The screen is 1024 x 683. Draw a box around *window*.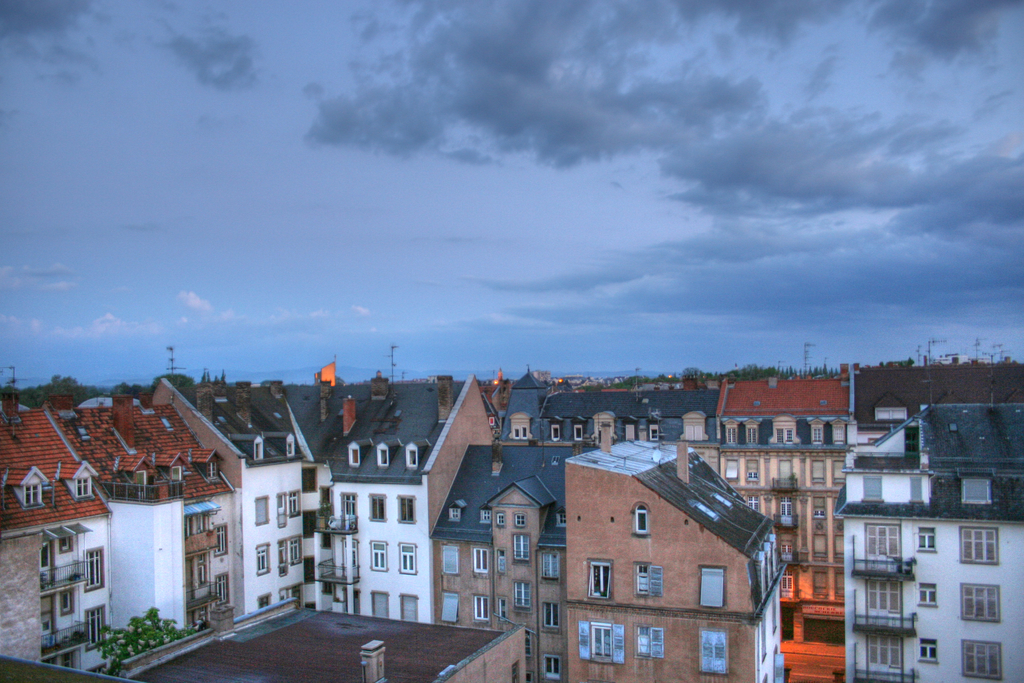
(x1=723, y1=453, x2=735, y2=479).
